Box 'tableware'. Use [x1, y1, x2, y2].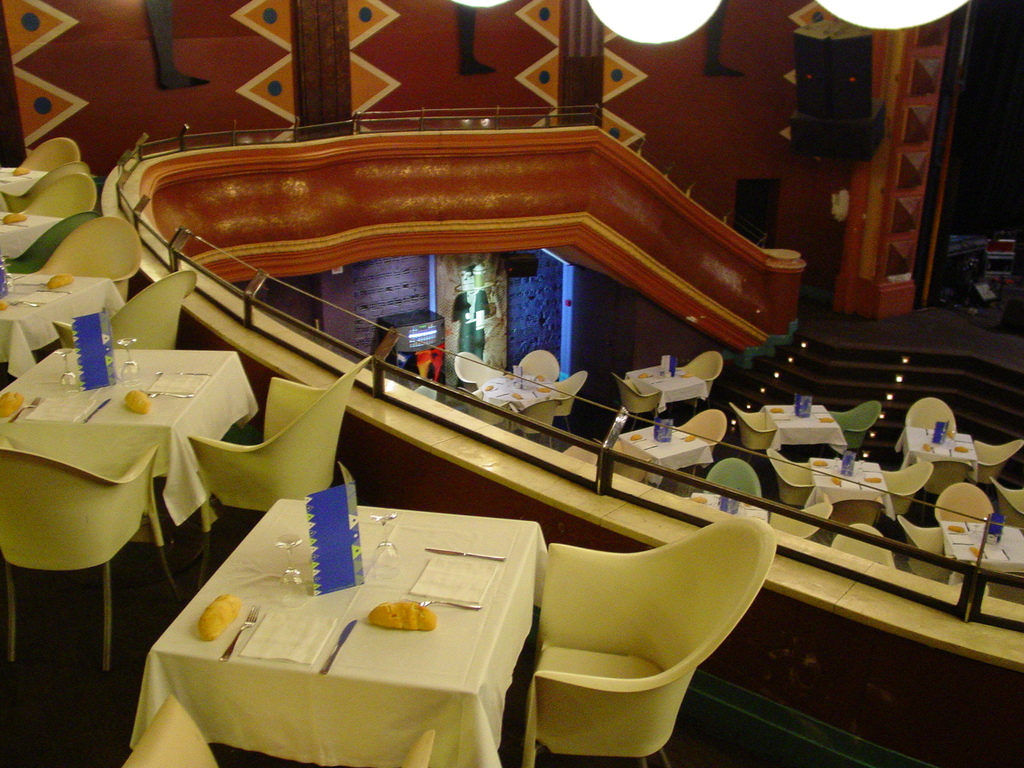
[112, 335, 139, 389].
